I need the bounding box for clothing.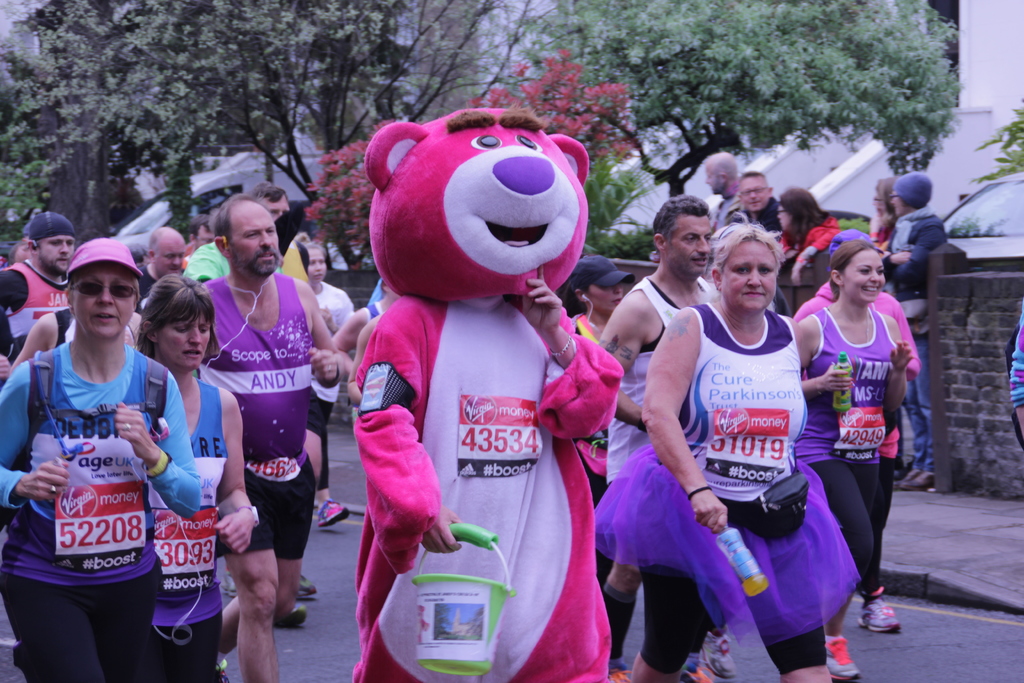
Here it is: x1=364, y1=279, x2=383, y2=304.
